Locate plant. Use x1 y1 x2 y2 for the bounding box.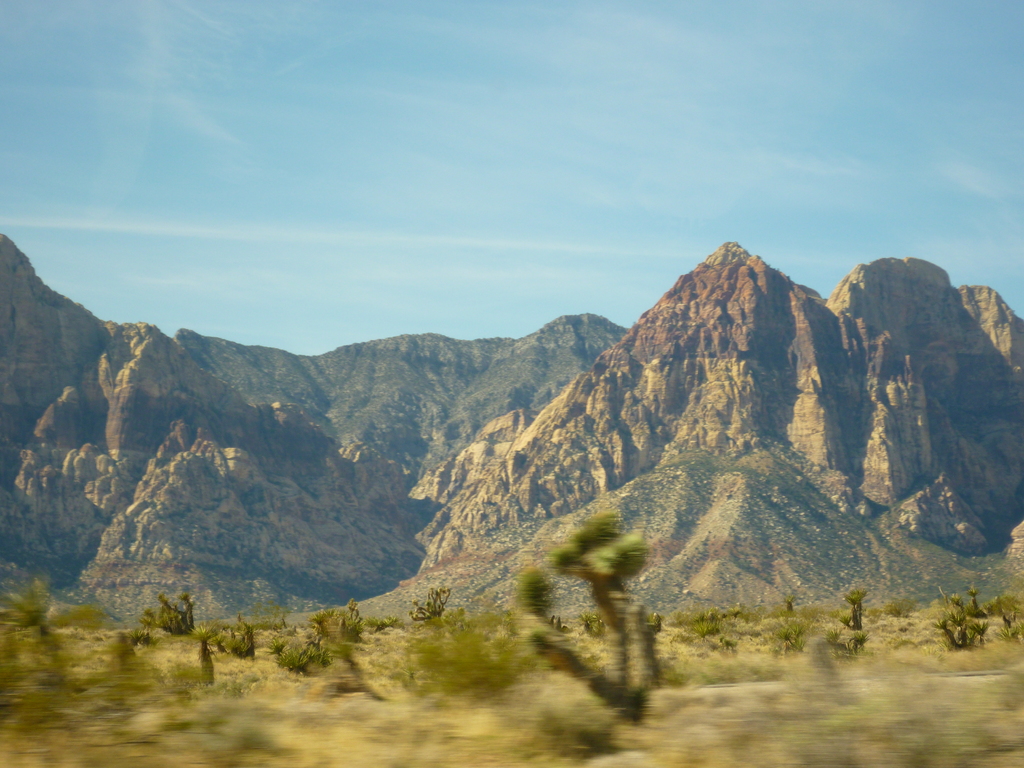
970 582 991 622.
